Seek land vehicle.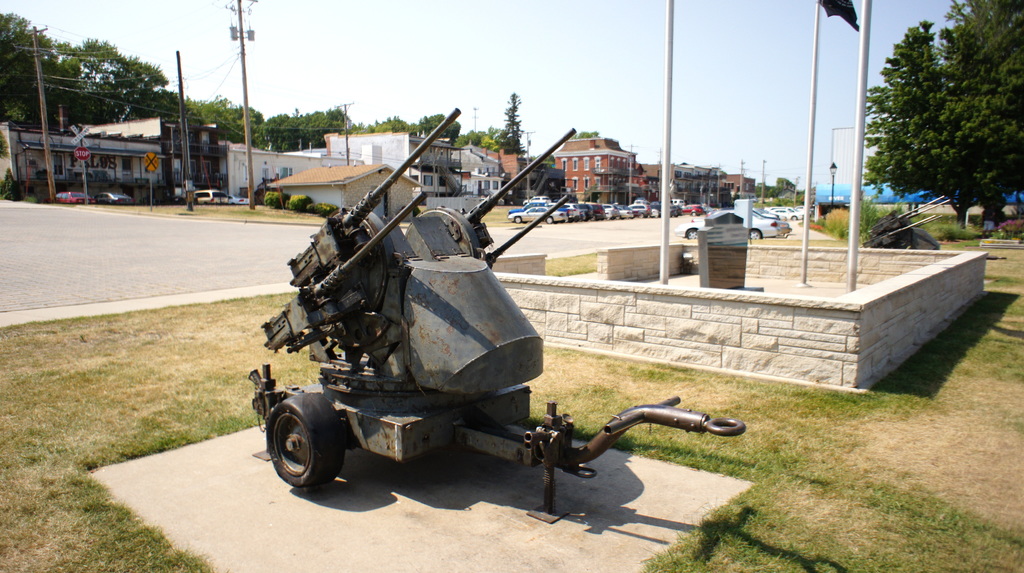
[x1=250, y1=125, x2=710, y2=497].
